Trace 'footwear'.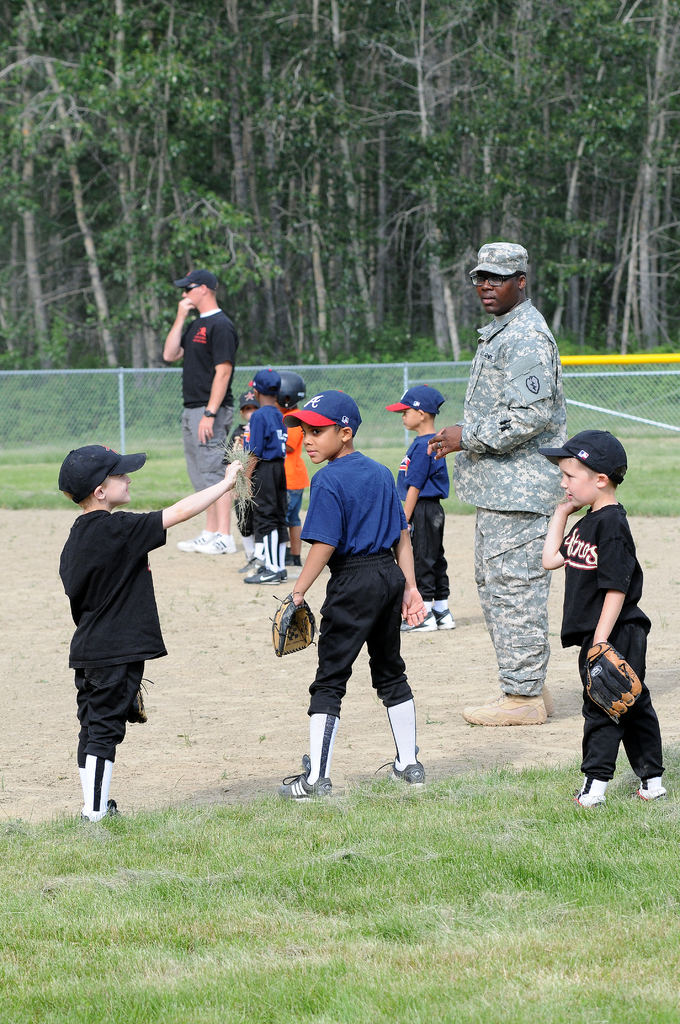
Traced to {"left": 574, "top": 772, "right": 609, "bottom": 802}.
